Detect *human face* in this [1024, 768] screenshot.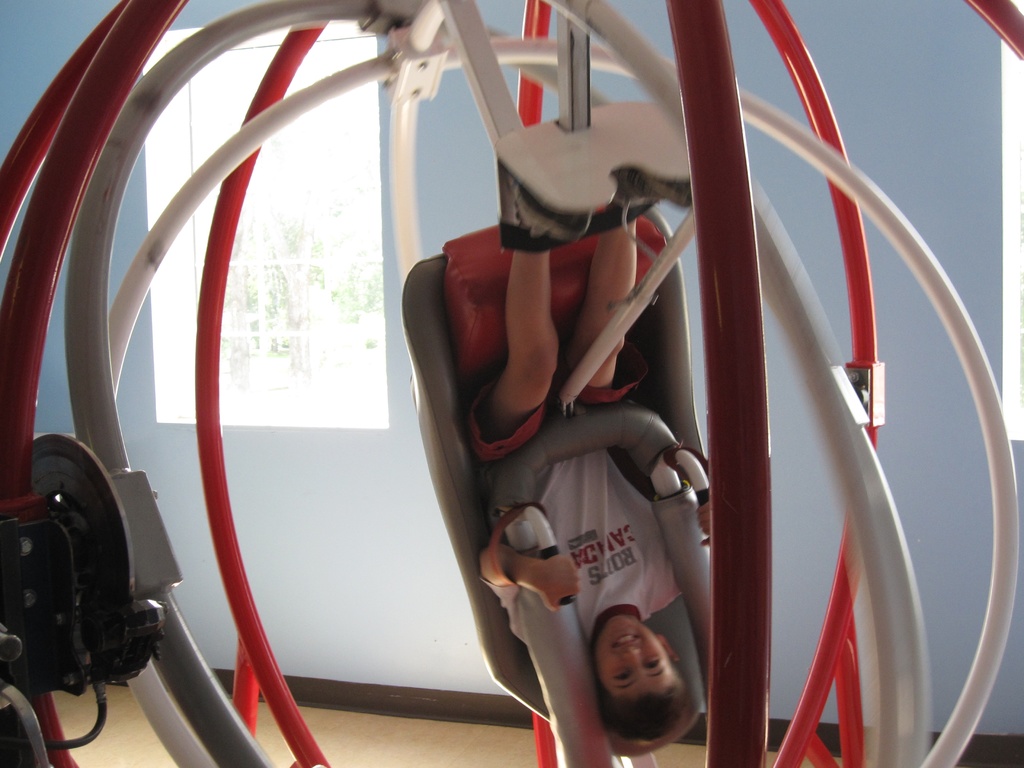
Detection: detection(599, 616, 677, 705).
